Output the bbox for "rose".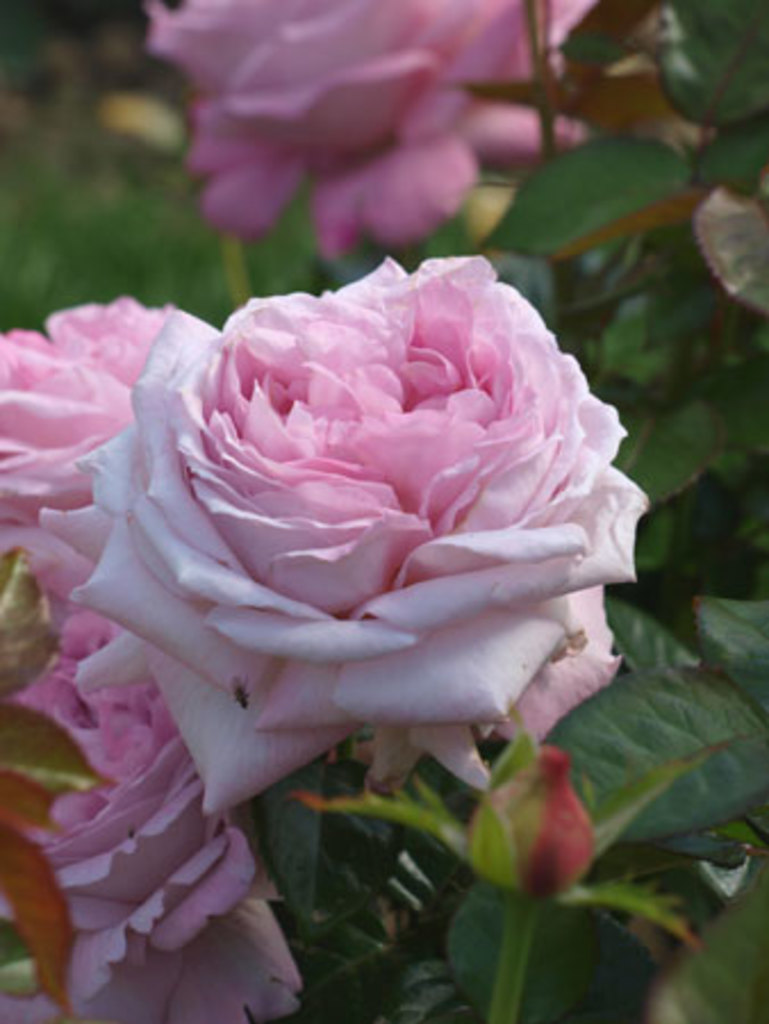
{"left": 0, "top": 294, "right": 180, "bottom": 594}.
